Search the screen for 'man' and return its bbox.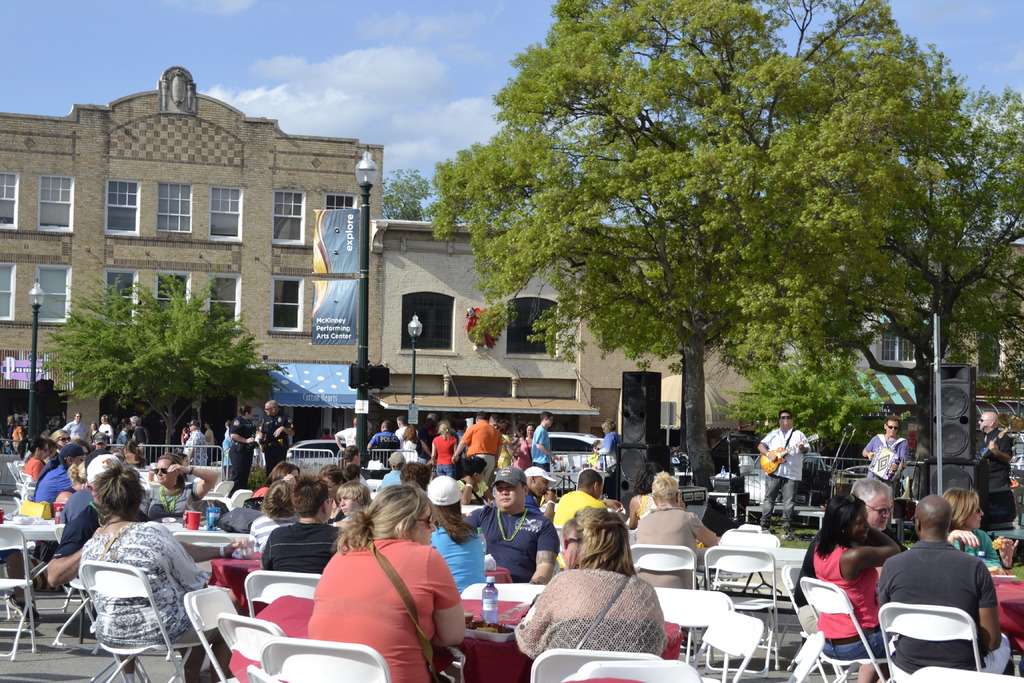
Found: 758/409/808/532.
